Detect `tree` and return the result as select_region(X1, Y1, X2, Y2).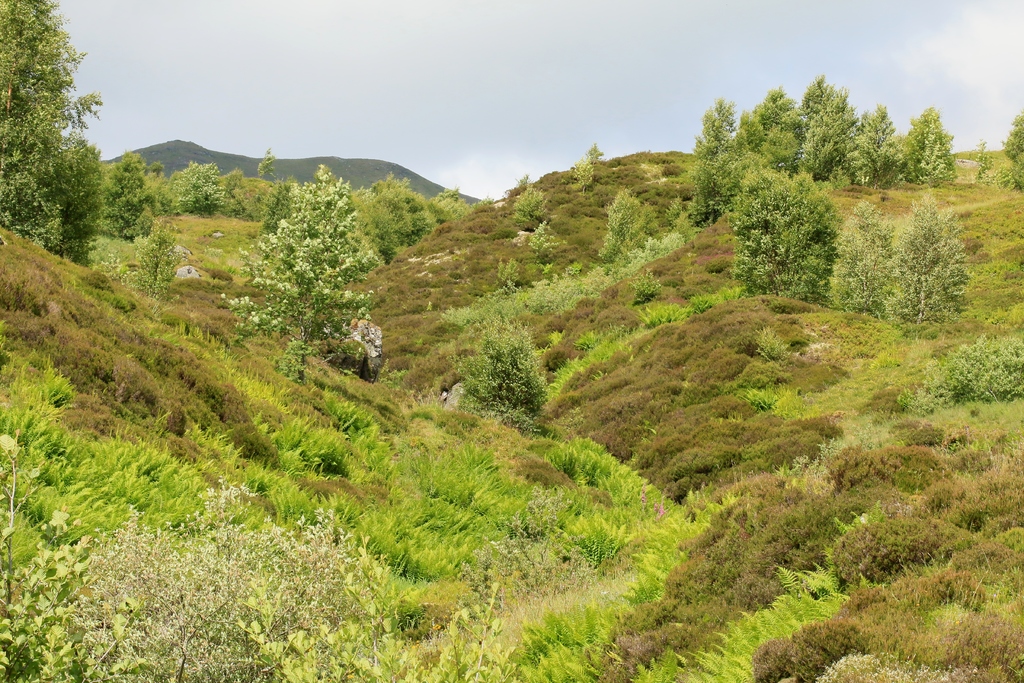
select_region(1000, 106, 1023, 188).
